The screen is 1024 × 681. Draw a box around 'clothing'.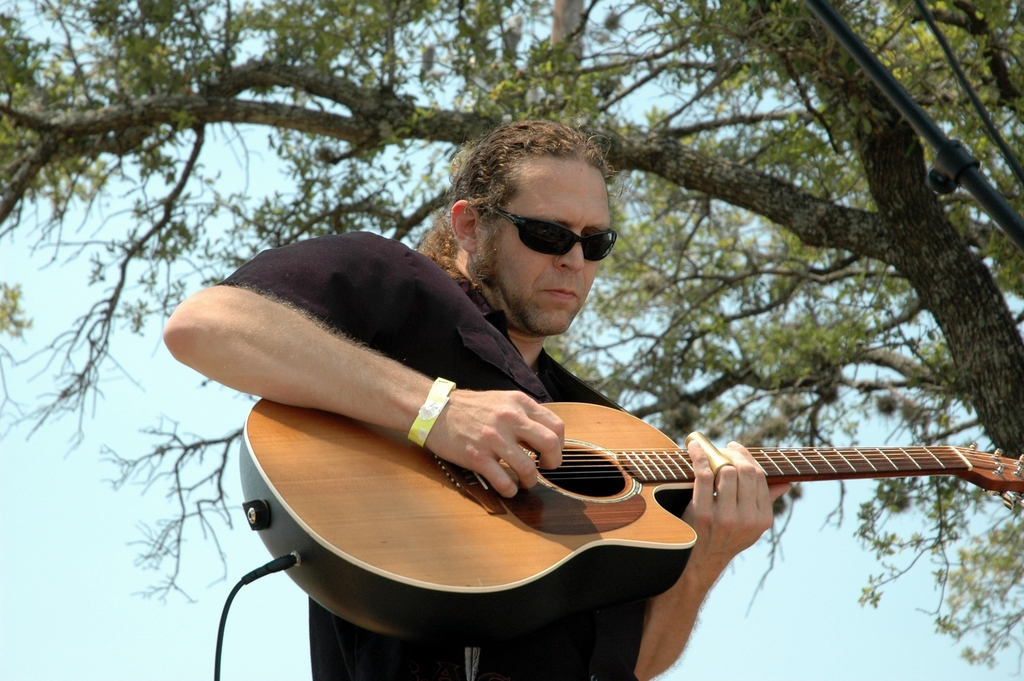
223/229/644/680.
